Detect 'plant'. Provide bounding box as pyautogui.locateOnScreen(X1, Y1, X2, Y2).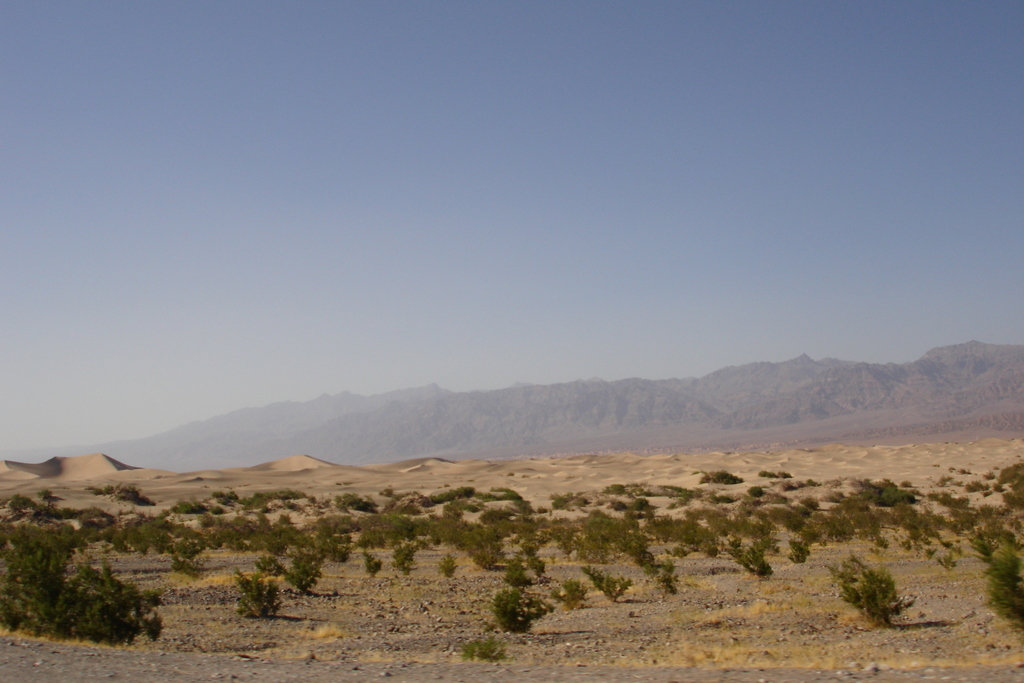
pyautogui.locateOnScreen(426, 483, 476, 502).
